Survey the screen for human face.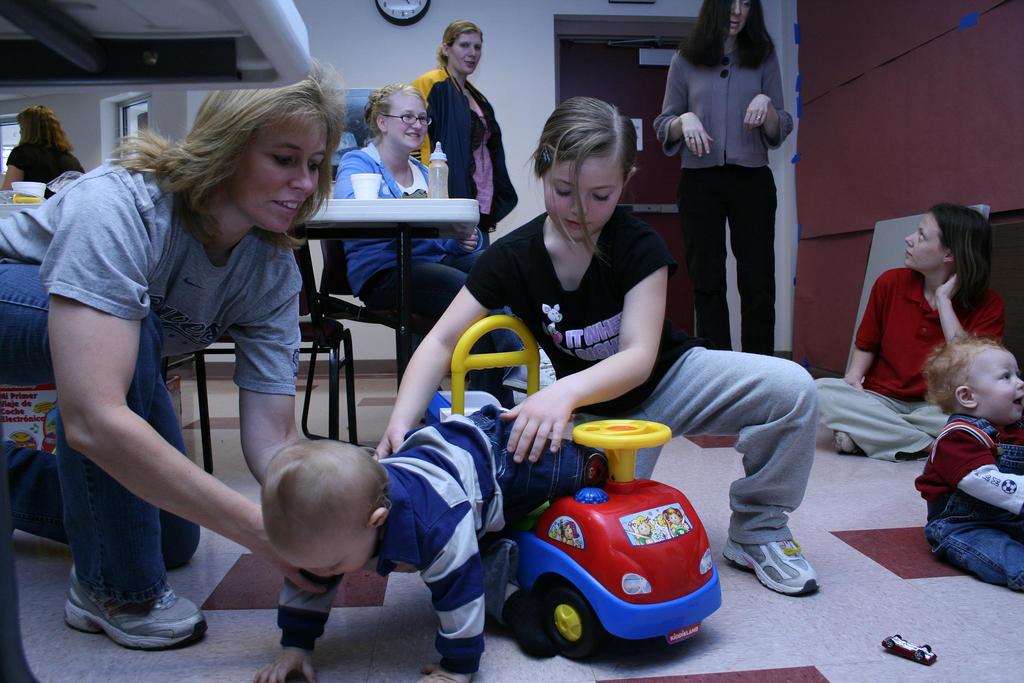
Survey found: x1=387, y1=94, x2=429, y2=149.
